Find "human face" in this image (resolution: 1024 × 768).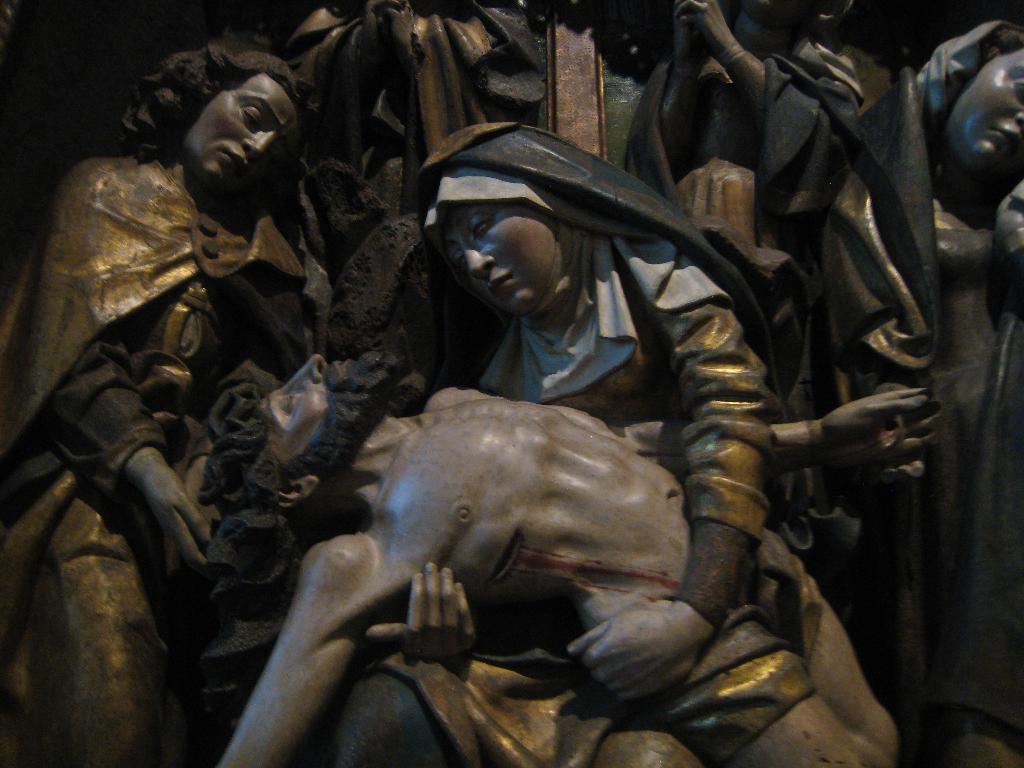
bbox(259, 352, 371, 470).
